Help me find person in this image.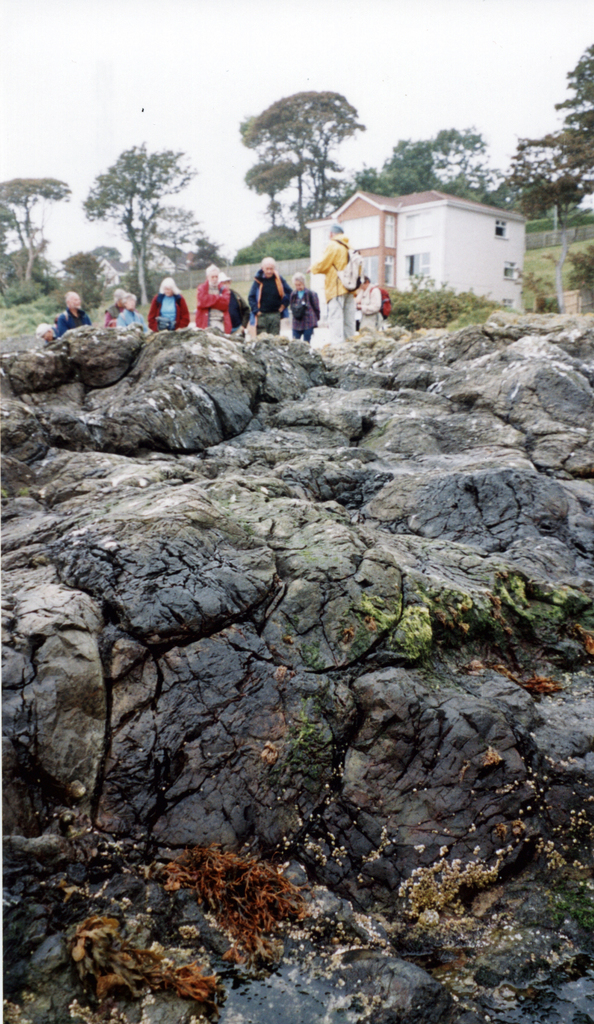
Found it: x1=36, y1=321, x2=60, y2=353.
